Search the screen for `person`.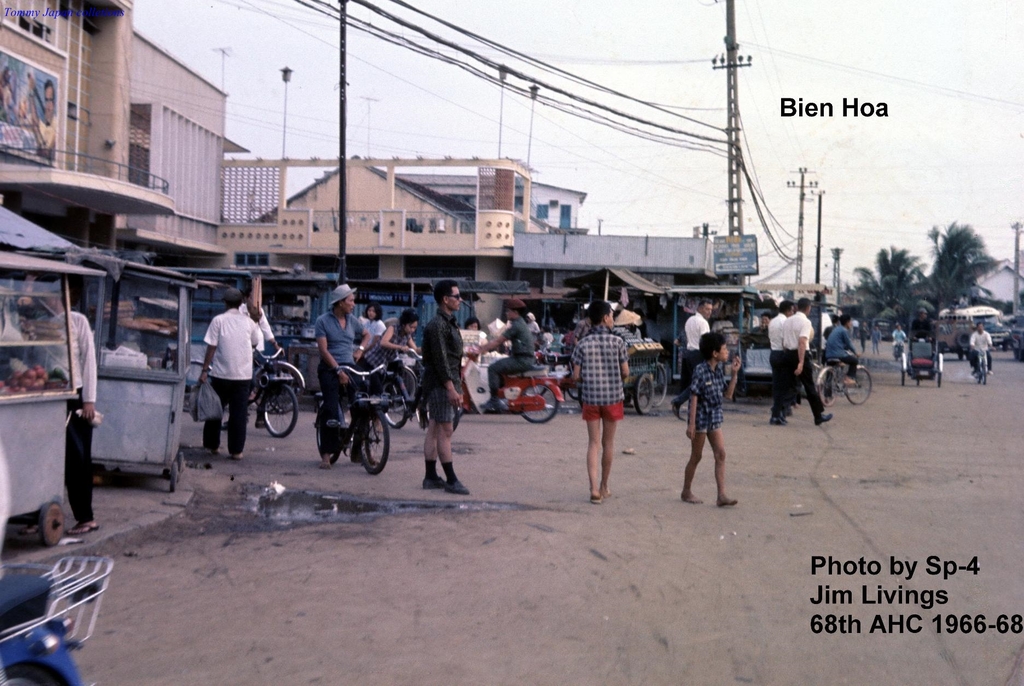
Found at 678, 330, 740, 514.
